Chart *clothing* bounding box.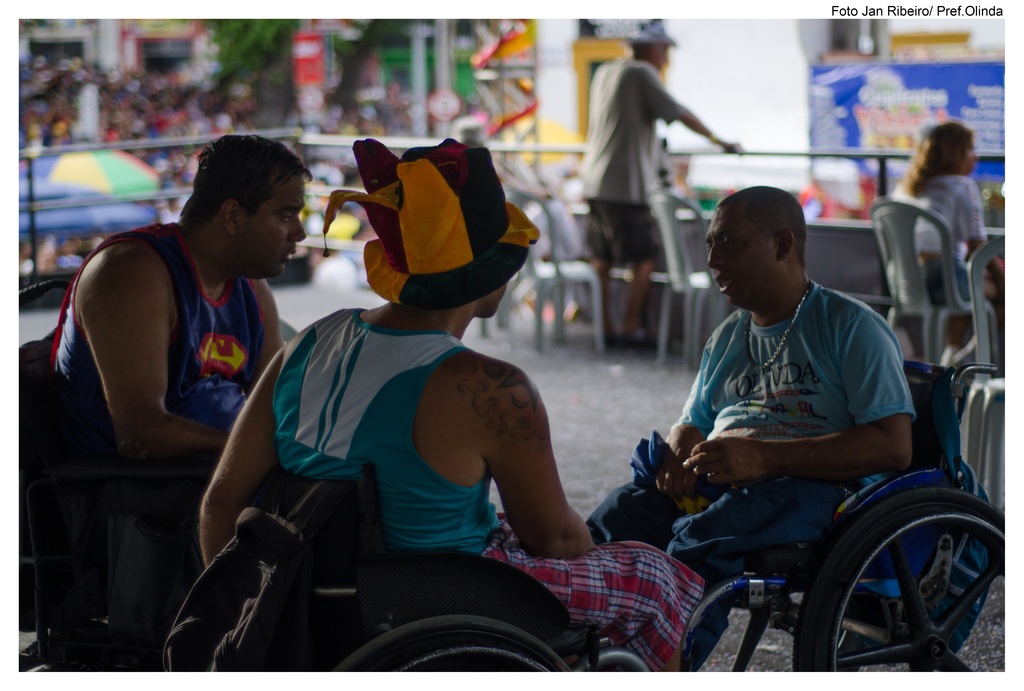
Charted: (269, 306, 705, 674).
